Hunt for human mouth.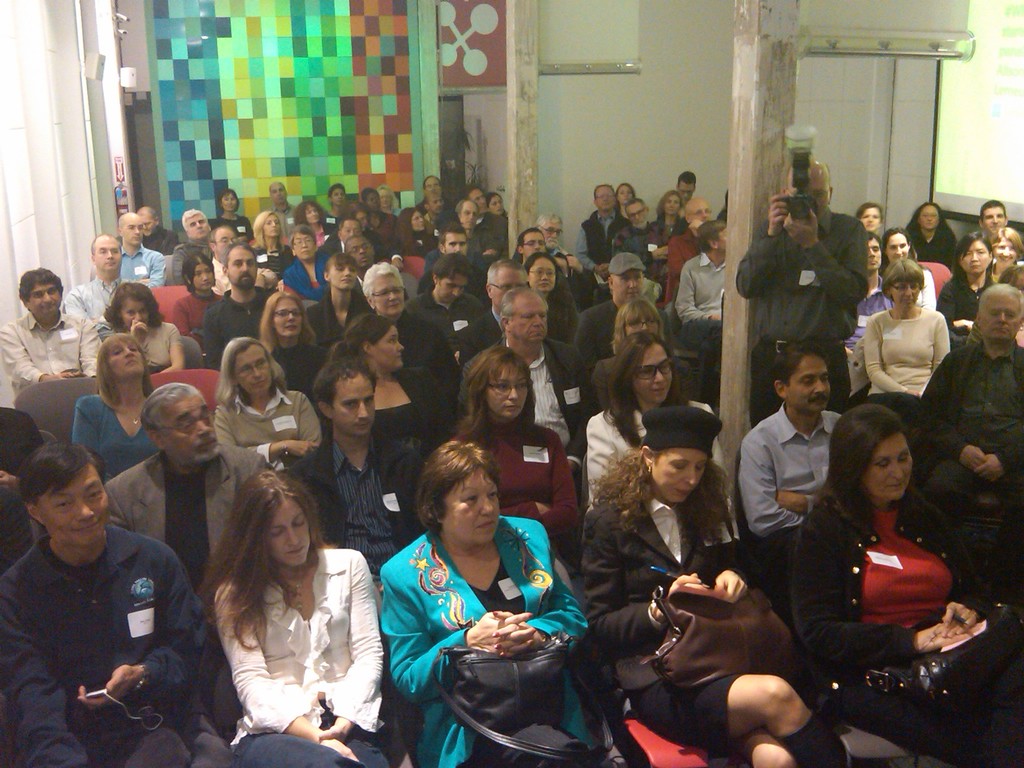
Hunted down at [474, 518, 493, 532].
